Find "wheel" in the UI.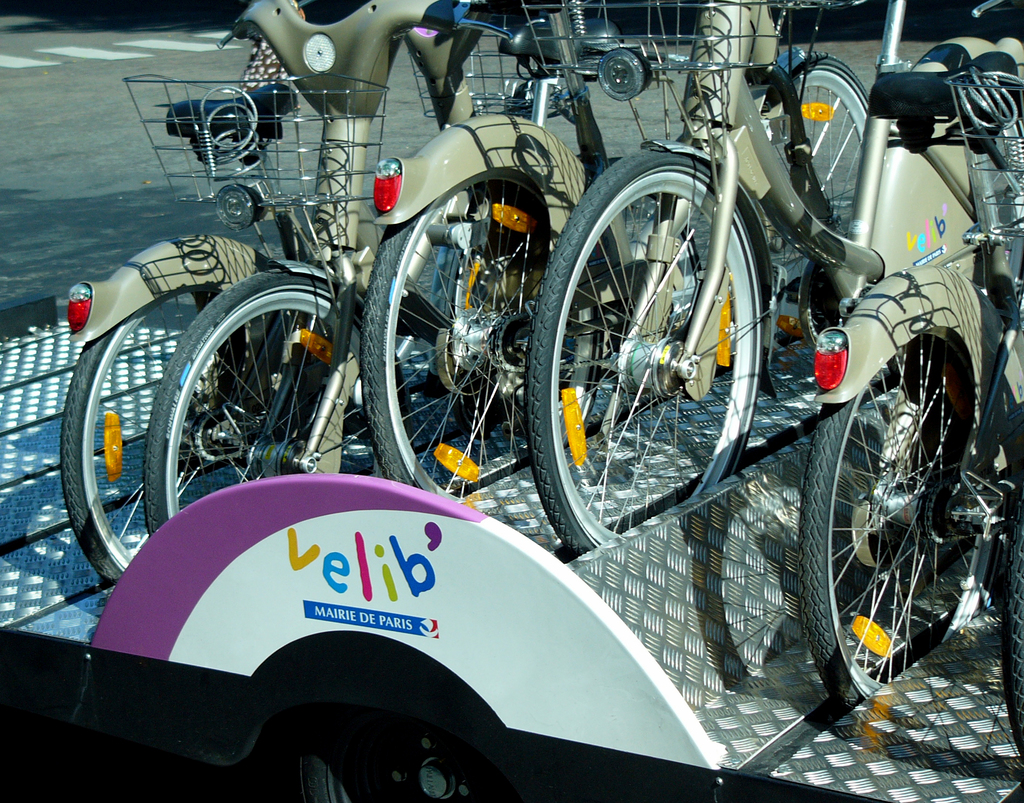
UI element at (x1=824, y1=319, x2=981, y2=695).
